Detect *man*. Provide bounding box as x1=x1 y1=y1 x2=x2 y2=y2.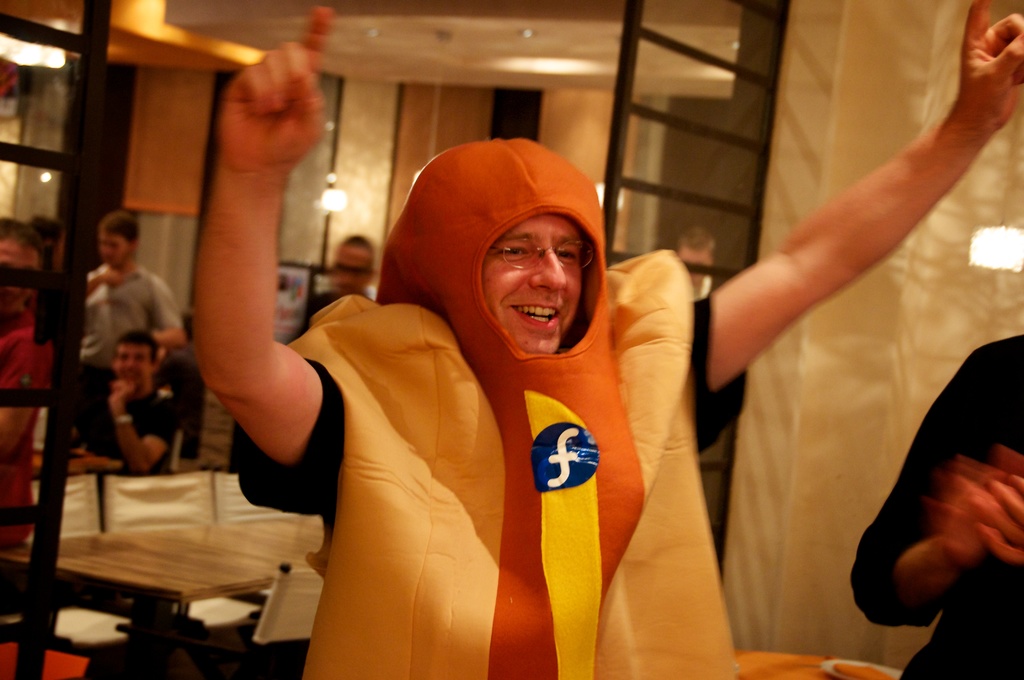
x1=87 y1=214 x2=187 y2=461.
